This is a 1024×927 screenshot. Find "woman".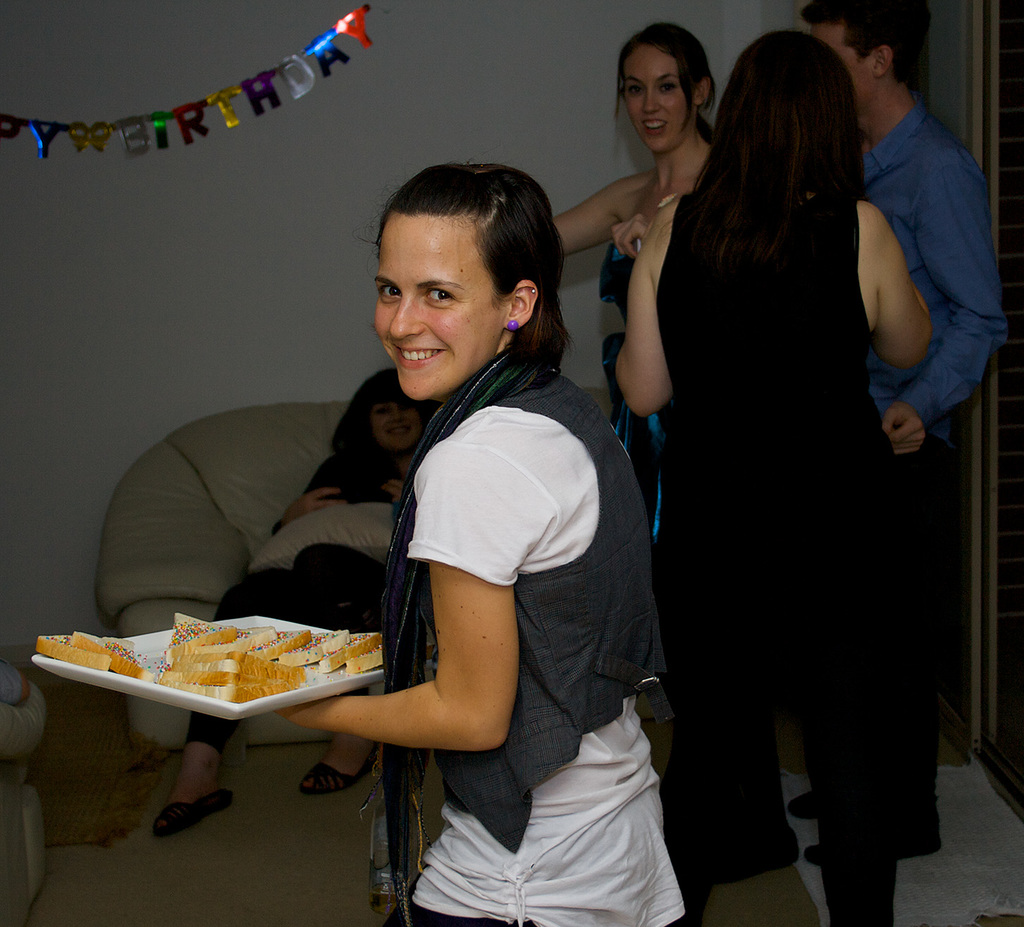
Bounding box: box=[276, 157, 693, 926].
